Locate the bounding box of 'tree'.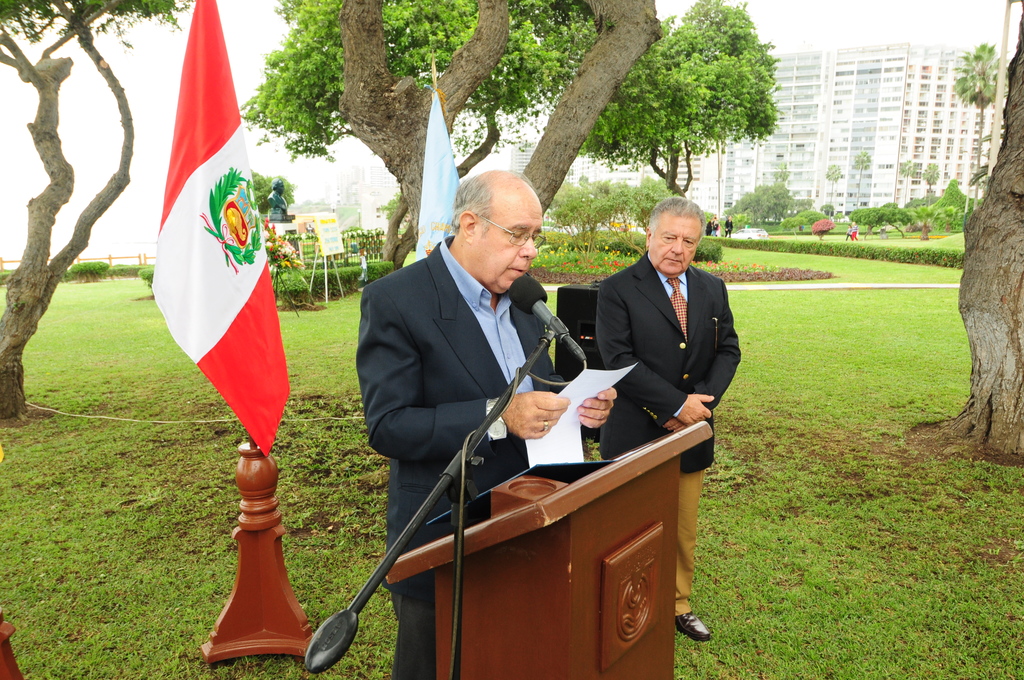
Bounding box: bbox=(248, 167, 292, 216).
